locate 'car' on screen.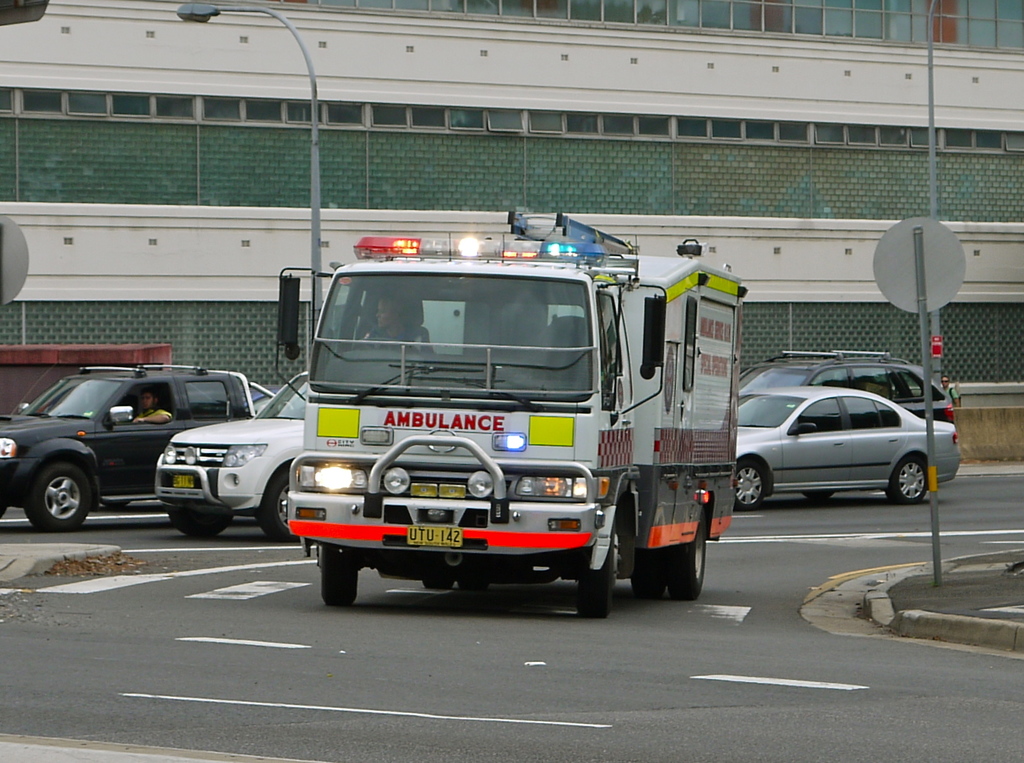
On screen at 745 344 957 428.
